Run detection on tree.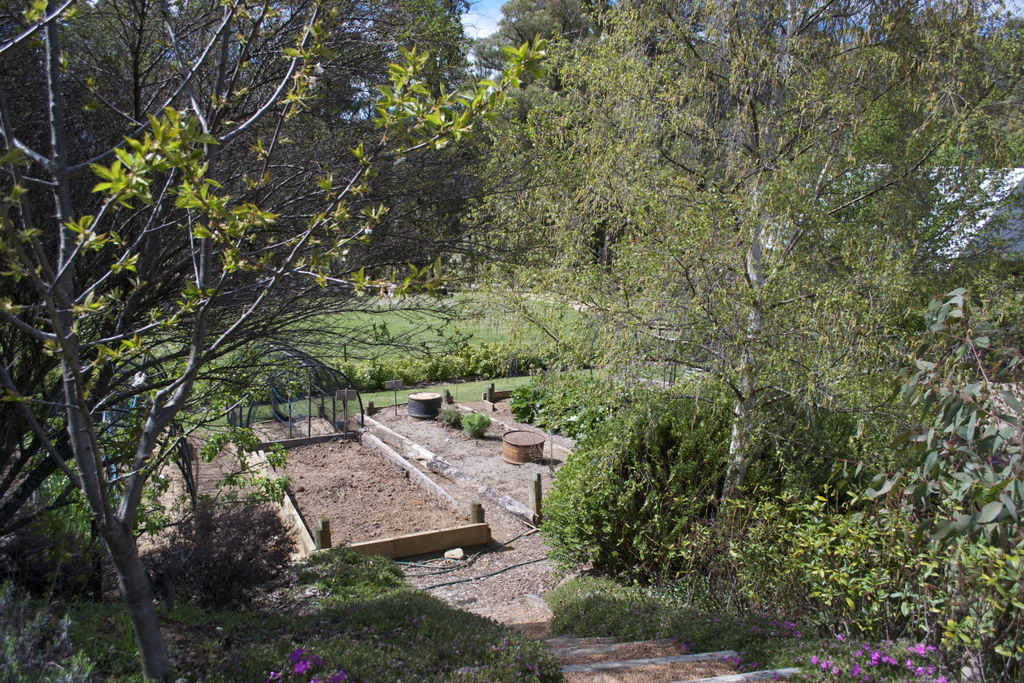
Result: BBox(507, 0, 1023, 590).
